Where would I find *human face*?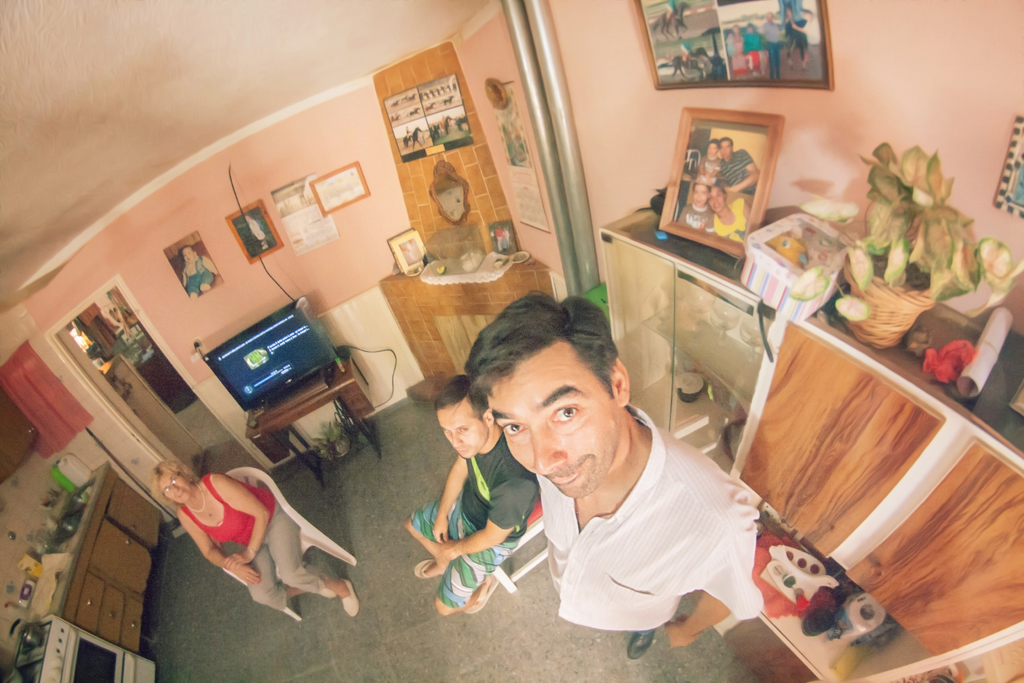
At bbox(433, 393, 488, 459).
